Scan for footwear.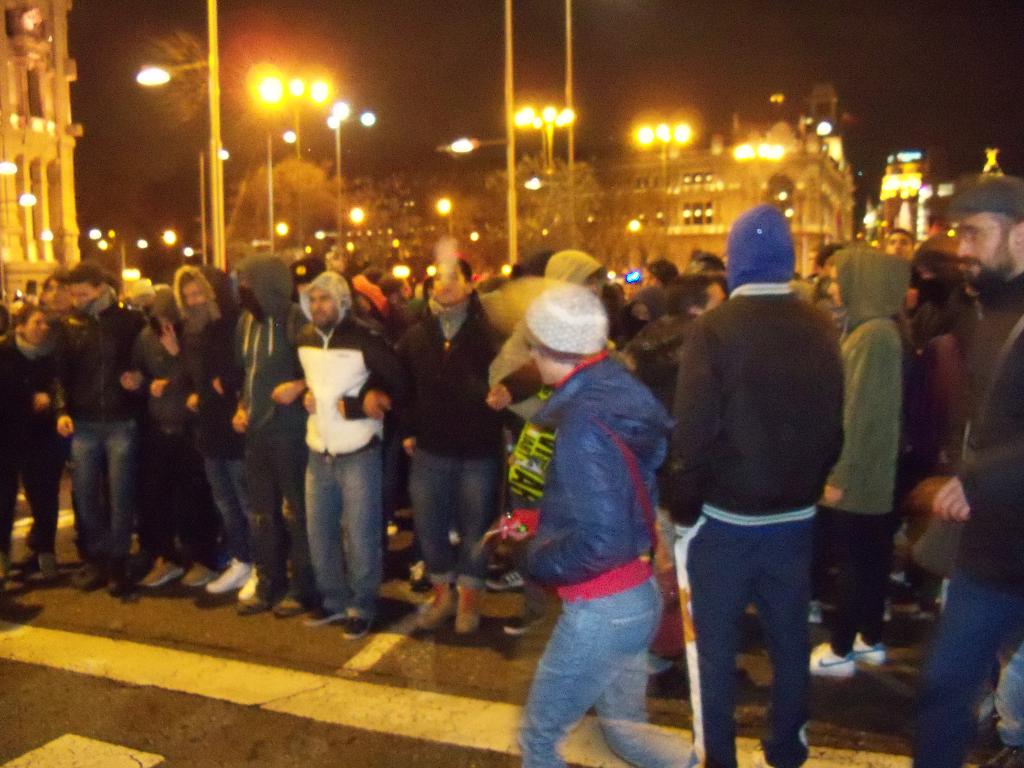
Scan result: 305, 604, 338, 621.
